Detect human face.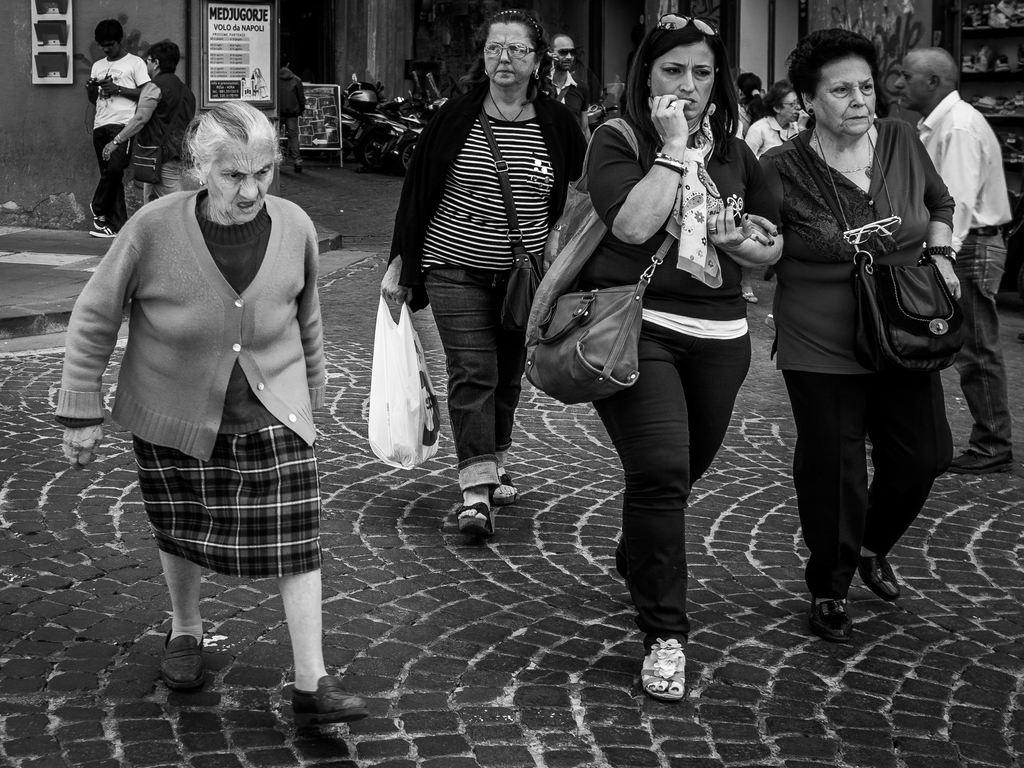
Detected at (556,36,577,69).
